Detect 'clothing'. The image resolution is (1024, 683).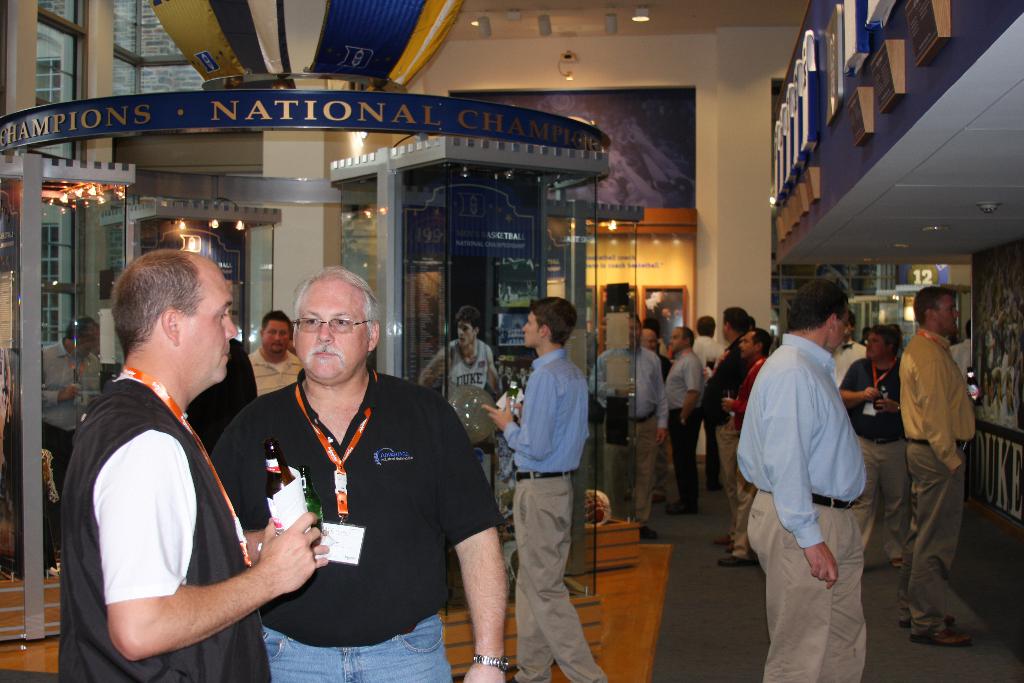
[438, 340, 488, 399].
